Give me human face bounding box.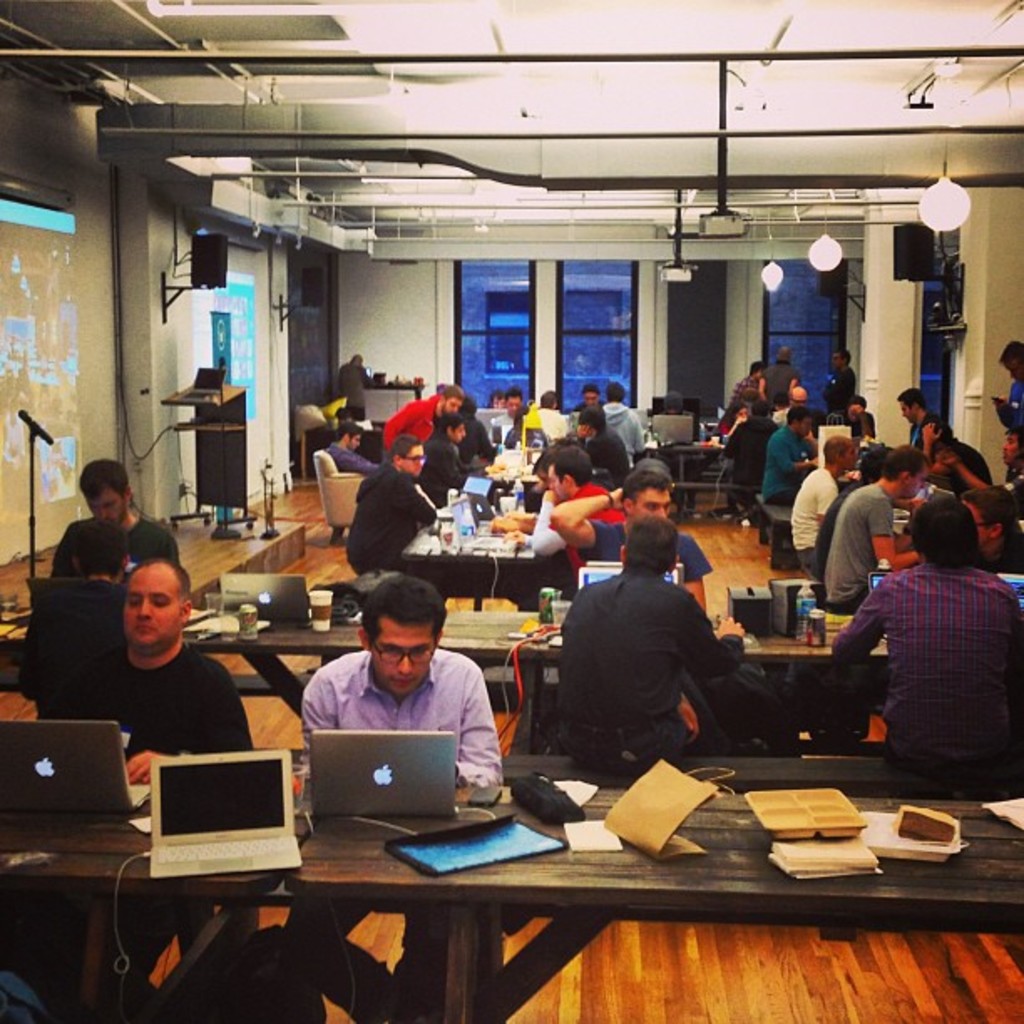
(left=631, top=489, right=673, bottom=517).
